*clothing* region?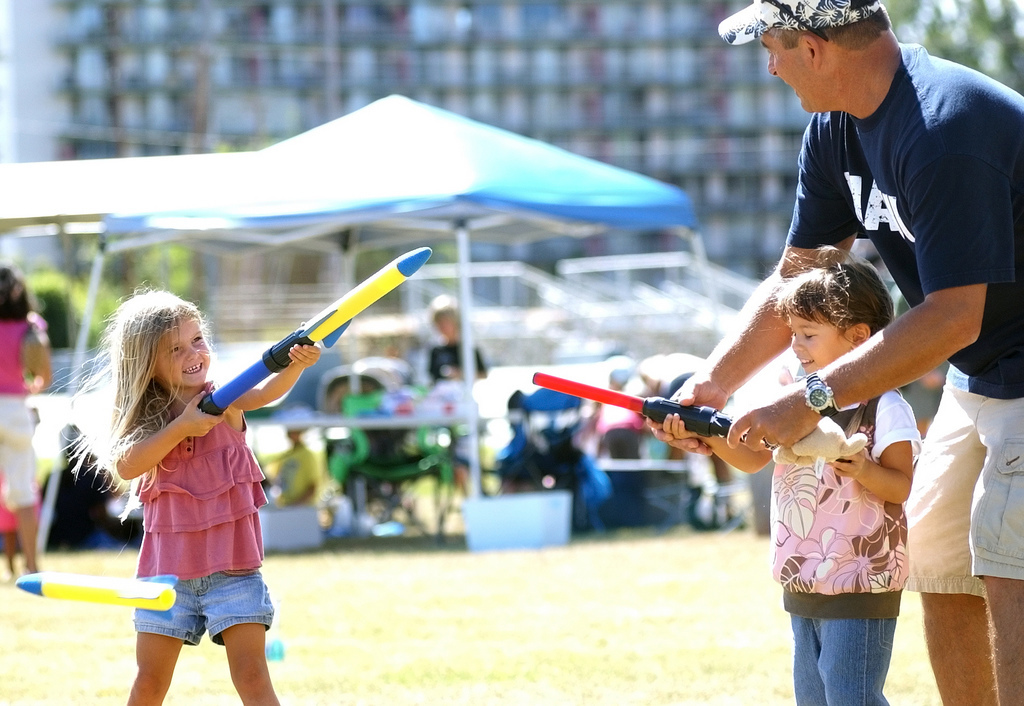
(0, 310, 48, 519)
